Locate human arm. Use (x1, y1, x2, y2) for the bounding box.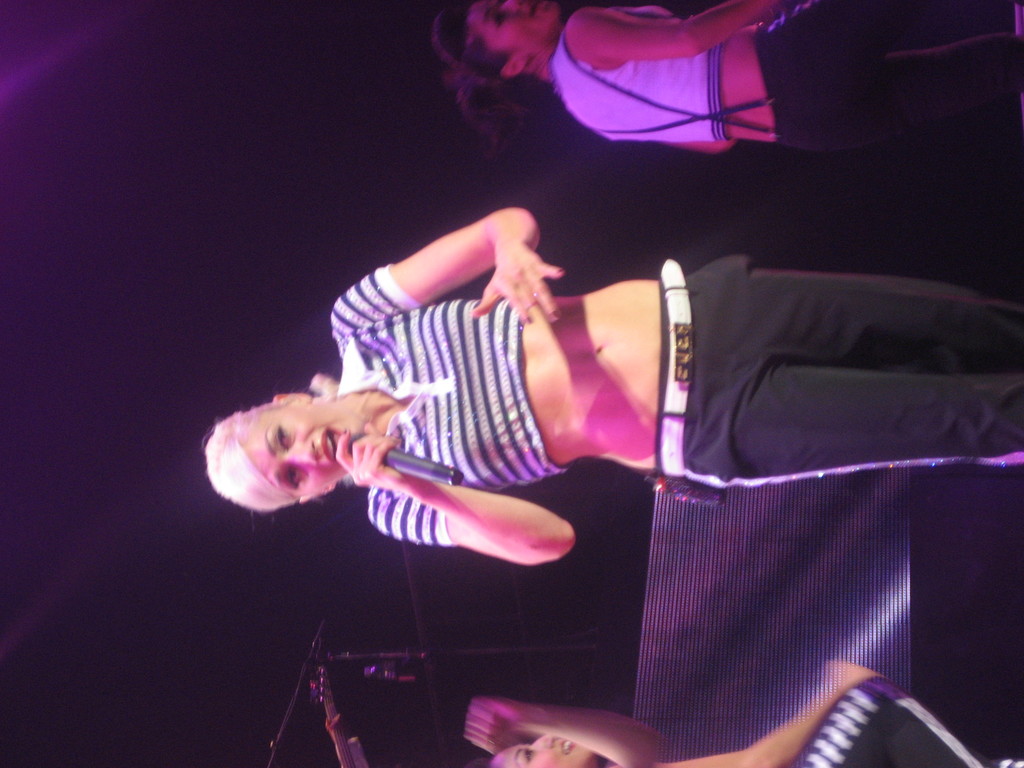
(662, 127, 731, 154).
